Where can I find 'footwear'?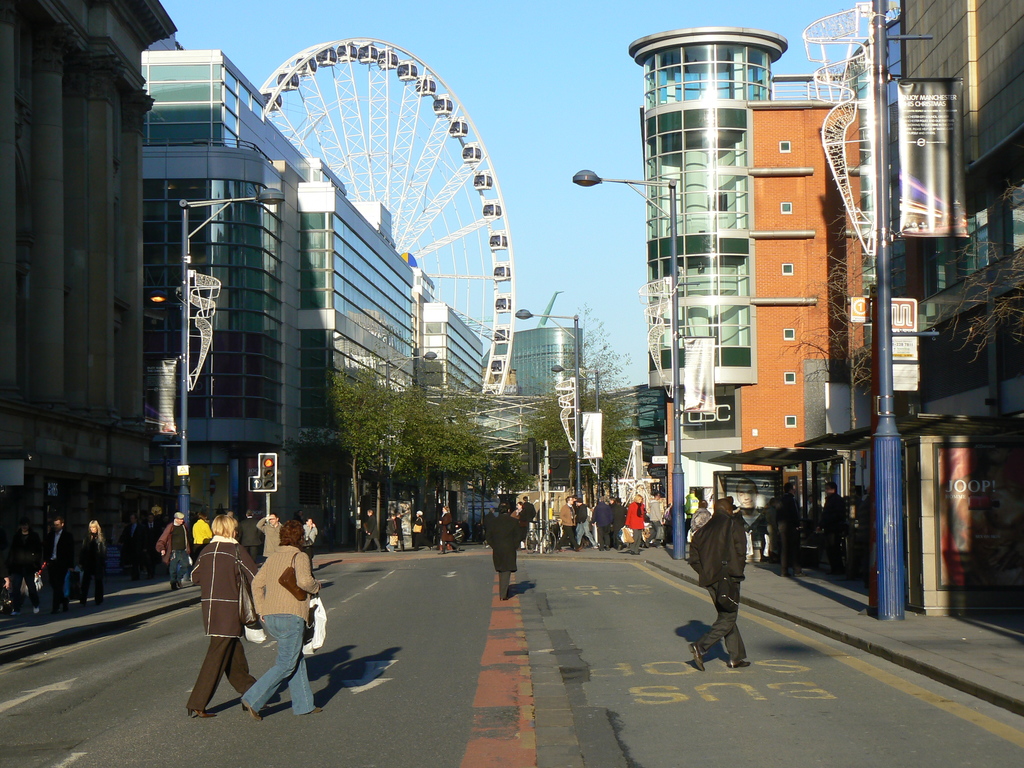
You can find it at 793:570:806:577.
